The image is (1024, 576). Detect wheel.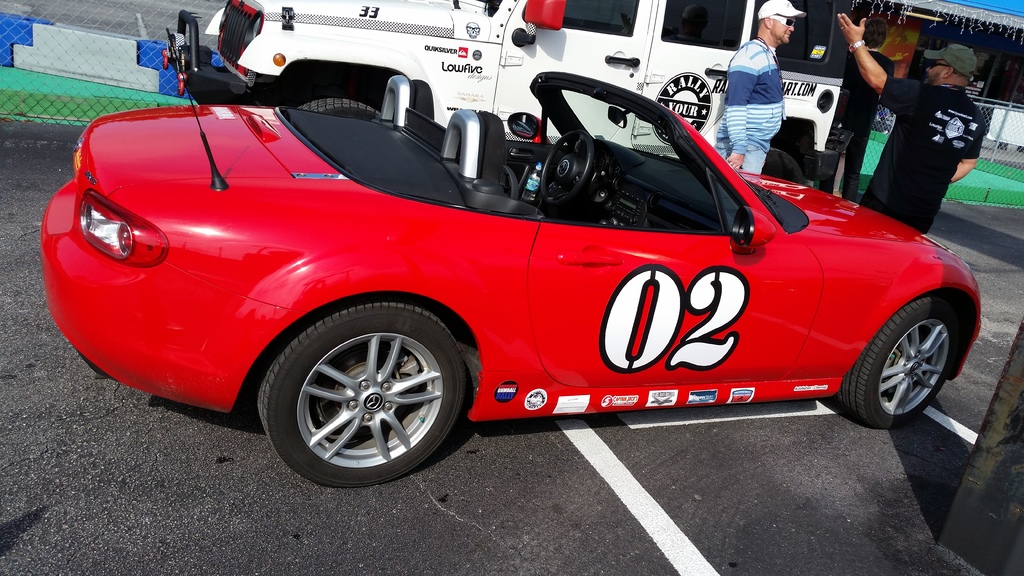
Detection: detection(534, 131, 603, 202).
